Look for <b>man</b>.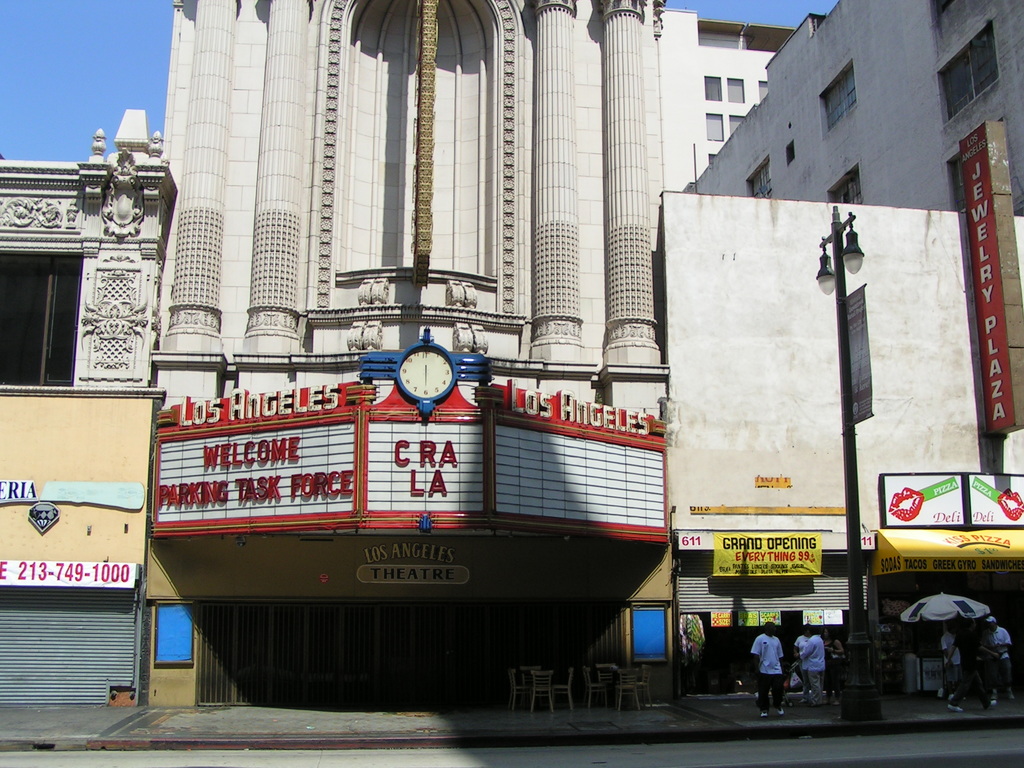
Found: detection(930, 609, 966, 706).
